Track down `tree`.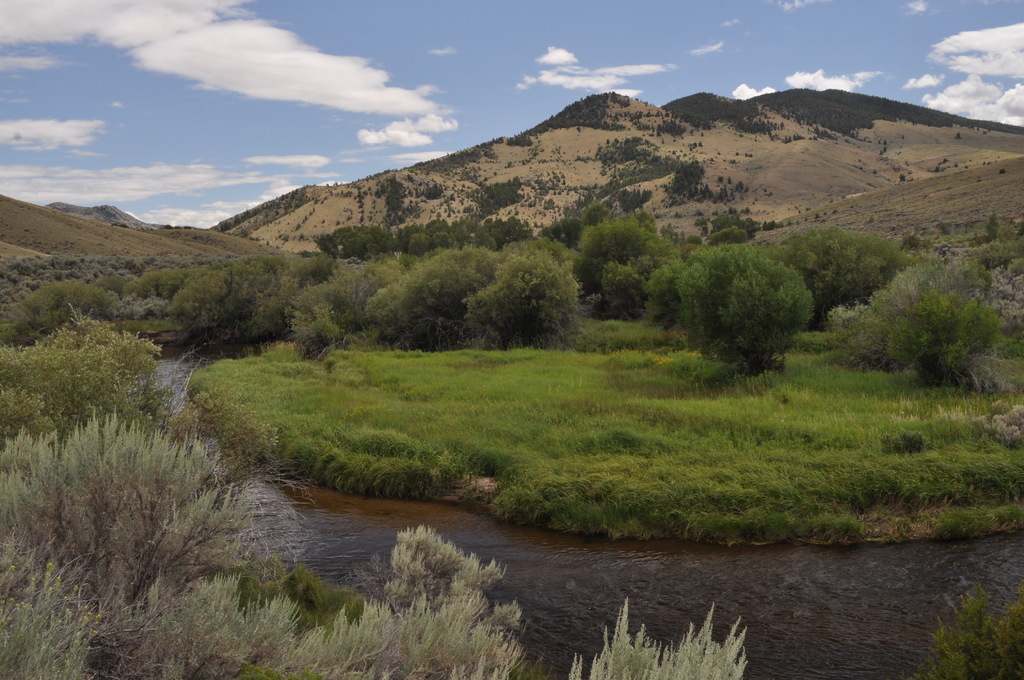
Tracked to {"x1": 648, "y1": 264, "x2": 684, "y2": 324}.
